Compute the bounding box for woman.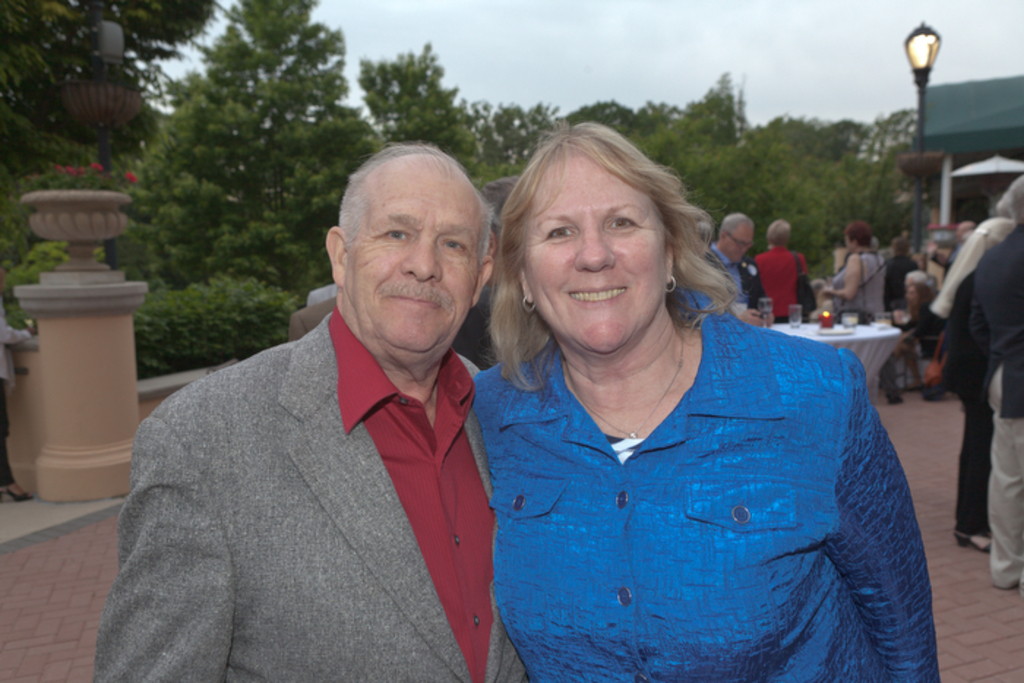
box=[828, 218, 882, 314].
